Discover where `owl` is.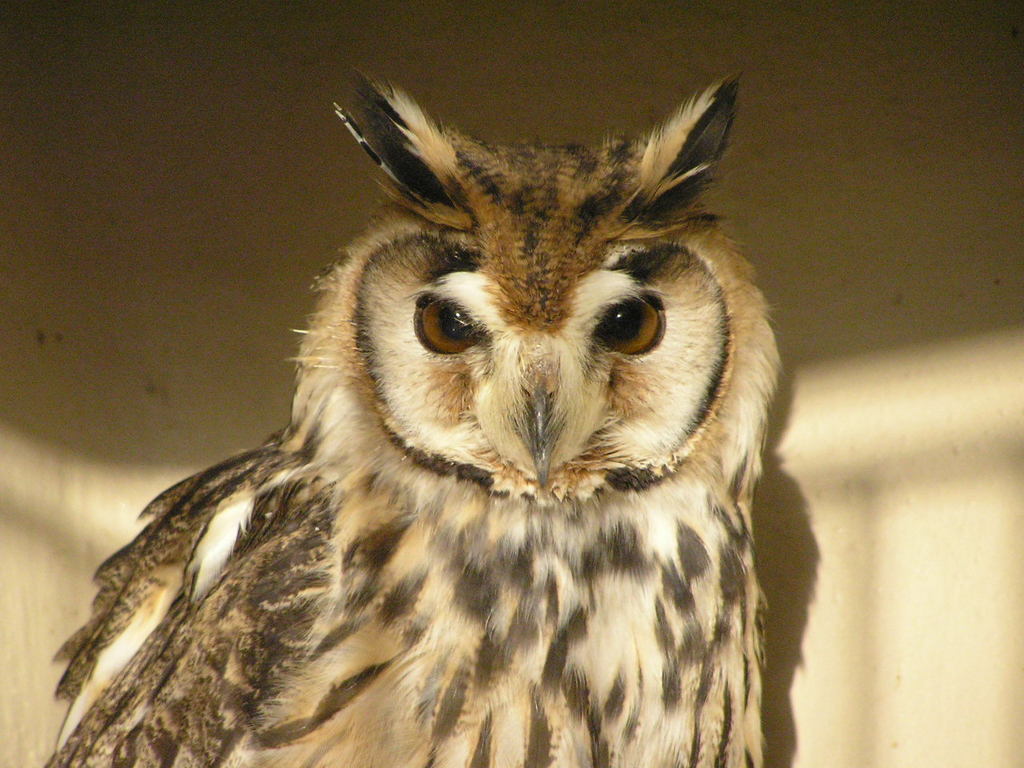
Discovered at rect(40, 62, 783, 767).
